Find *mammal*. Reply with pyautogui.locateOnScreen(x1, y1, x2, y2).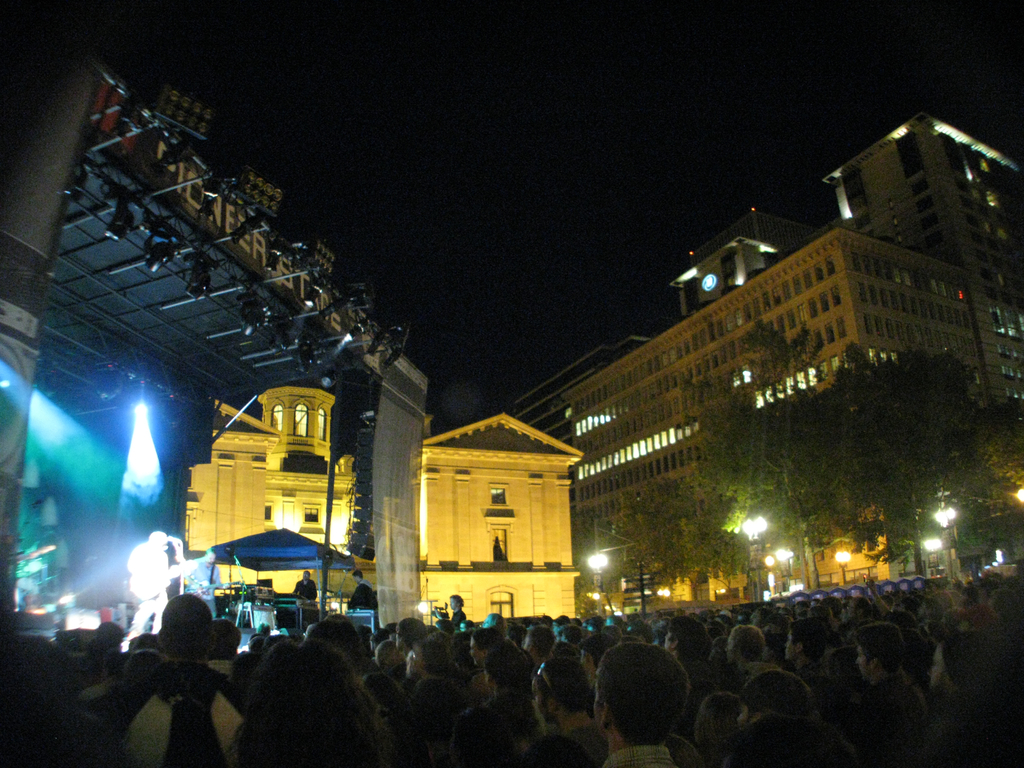
pyautogui.locateOnScreen(345, 570, 380, 615).
